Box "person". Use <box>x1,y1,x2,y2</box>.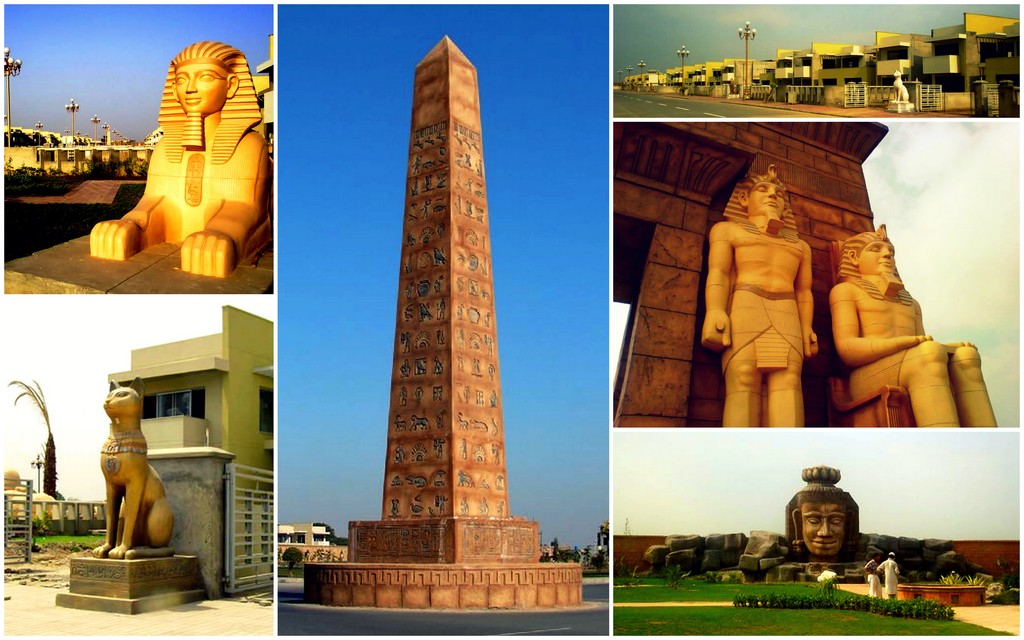
<box>829,223,996,426</box>.
